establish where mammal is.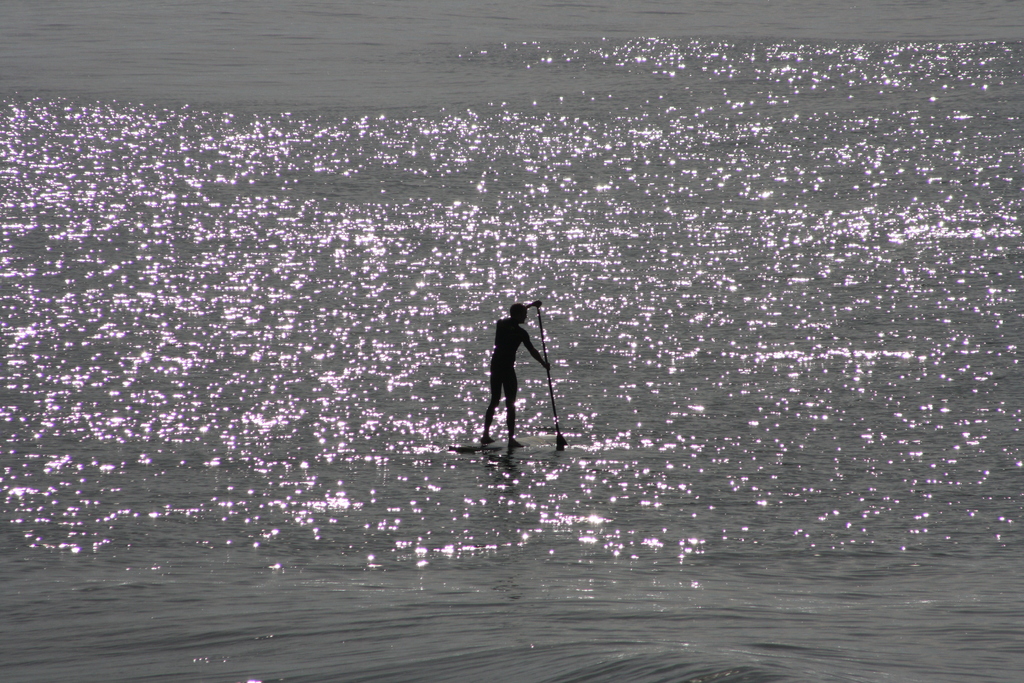
Established at (x1=470, y1=302, x2=547, y2=440).
